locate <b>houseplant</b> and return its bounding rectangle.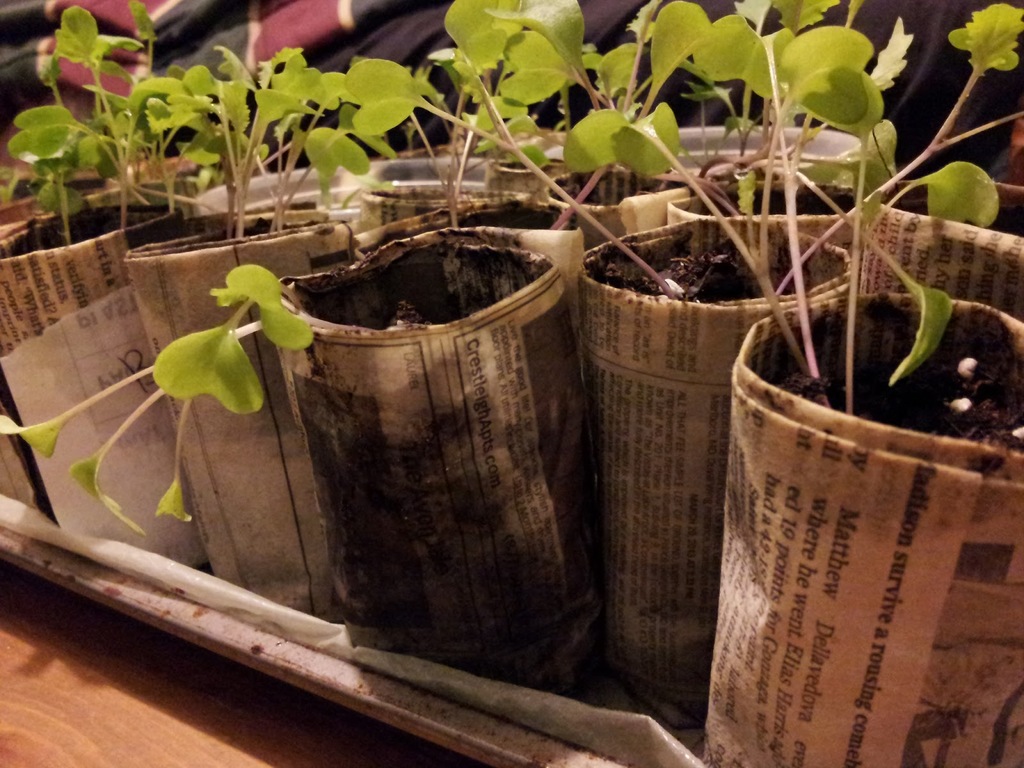
crop(0, 0, 1023, 767).
